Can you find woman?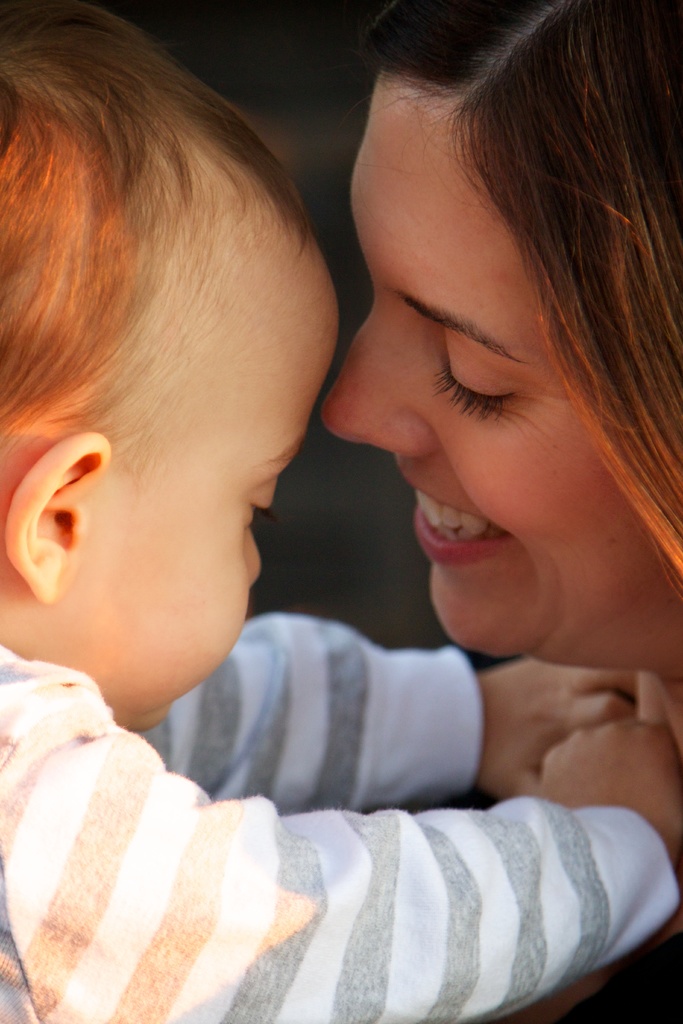
Yes, bounding box: box=[313, 1, 682, 1023].
